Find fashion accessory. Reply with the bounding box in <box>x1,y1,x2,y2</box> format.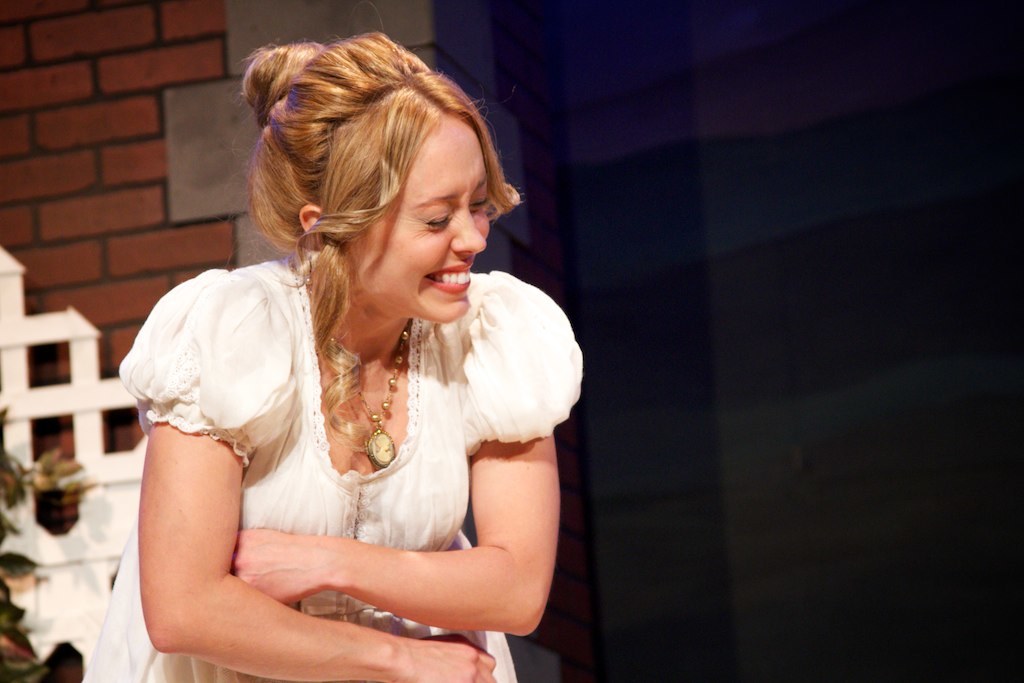
<box>301,266,413,467</box>.
